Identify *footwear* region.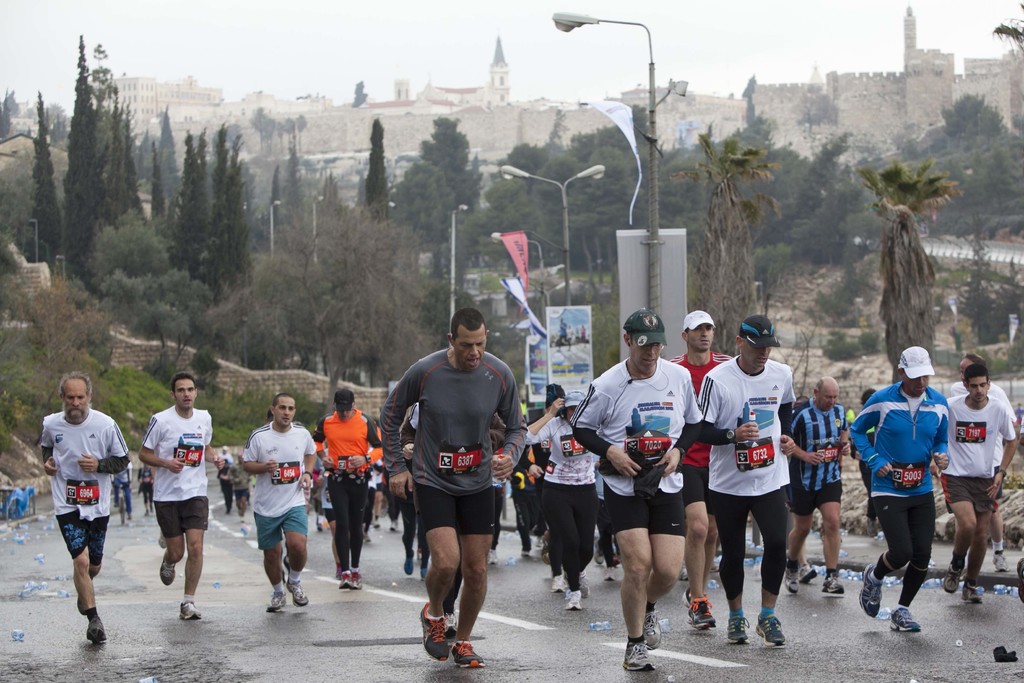
Region: 644,604,661,651.
